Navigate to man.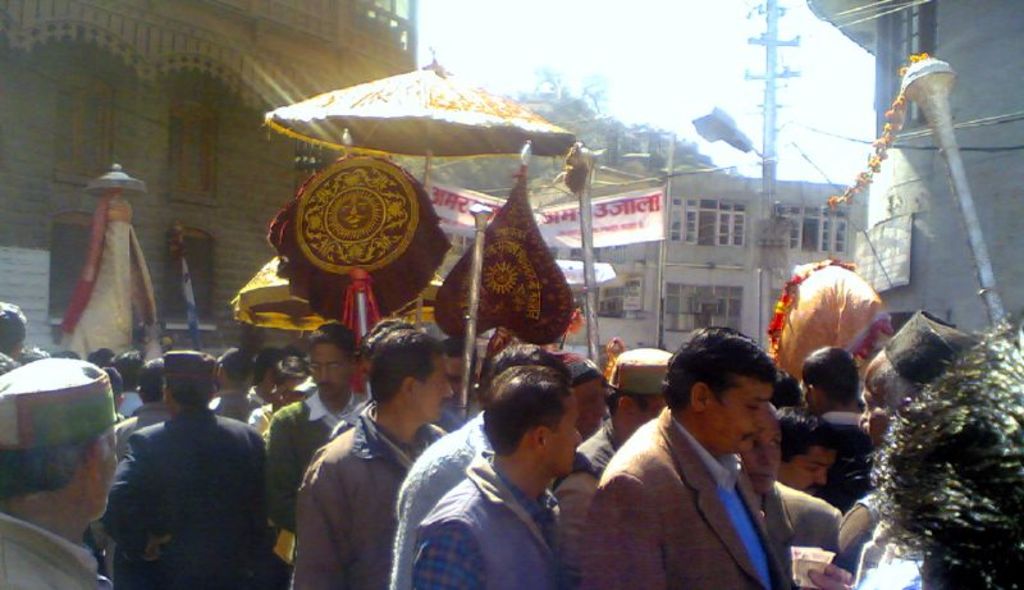
Navigation target: l=851, t=311, r=1010, b=589.
